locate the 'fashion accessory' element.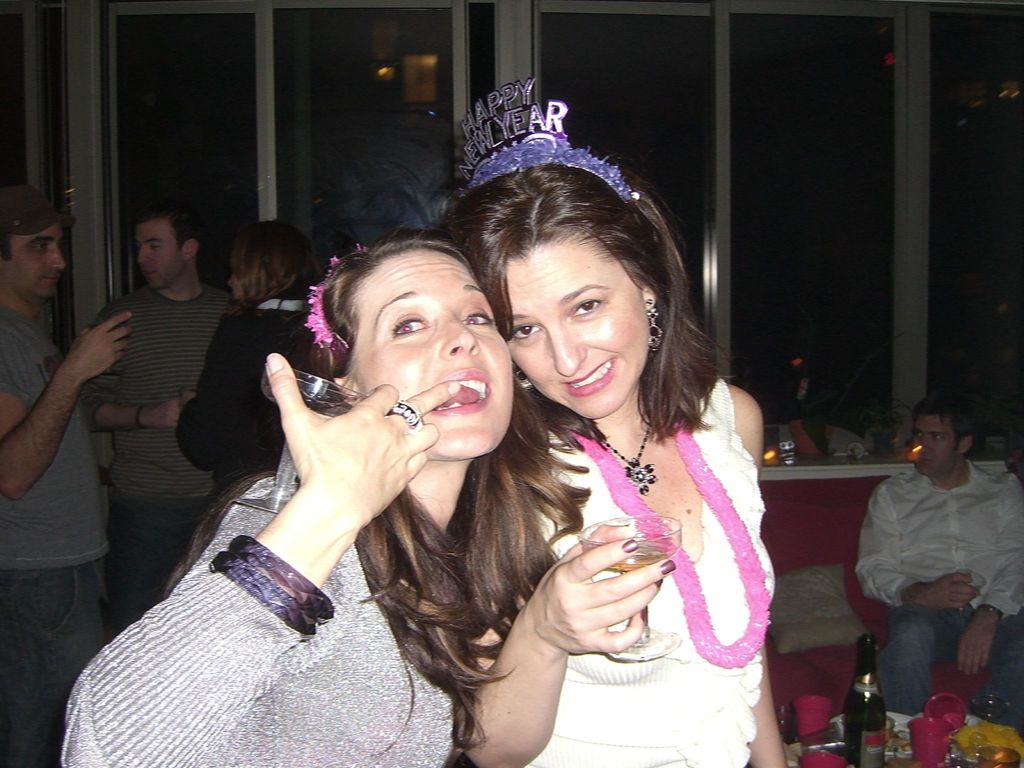
Element bbox: Rect(133, 402, 144, 428).
